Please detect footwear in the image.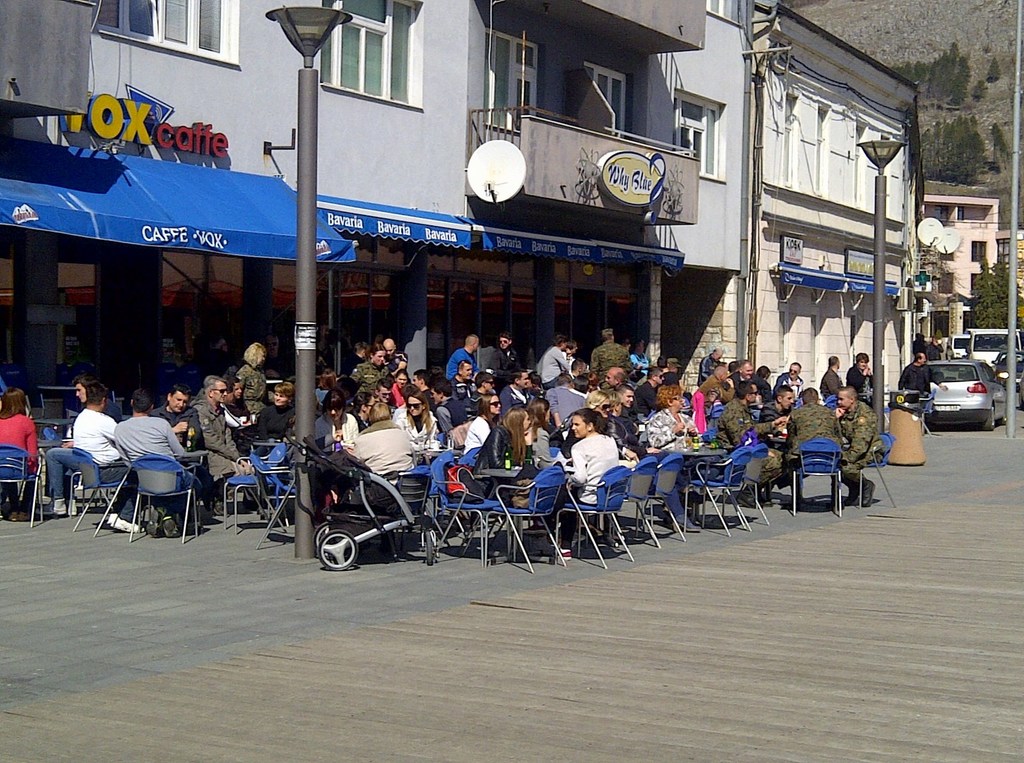
BBox(163, 517, 175, 536).
